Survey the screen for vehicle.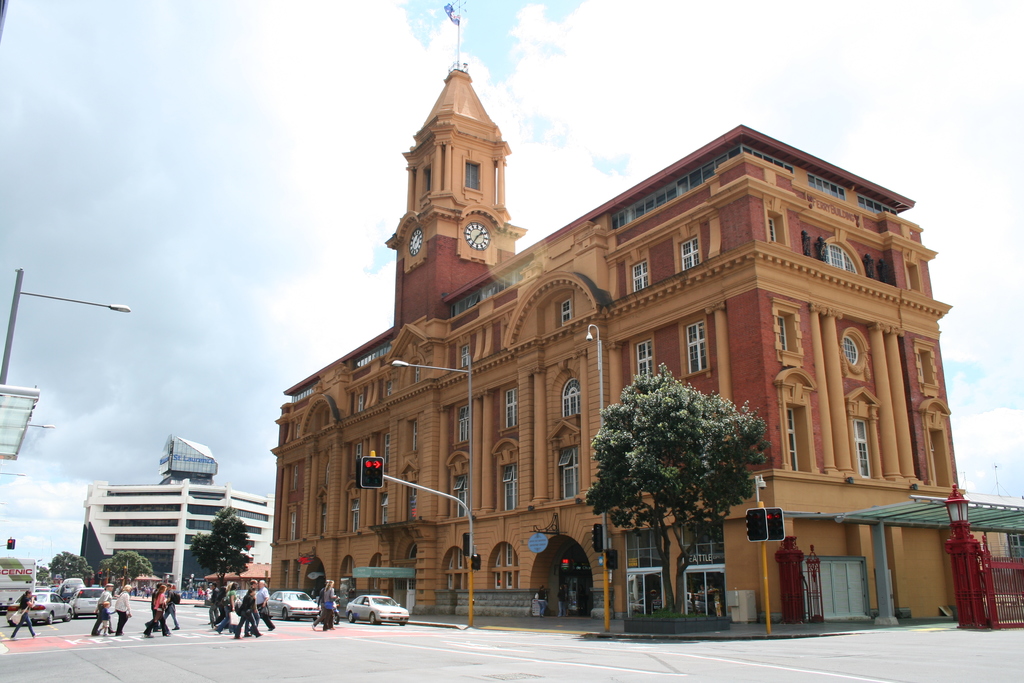
Survey found: 56, 577, 83, 602.
